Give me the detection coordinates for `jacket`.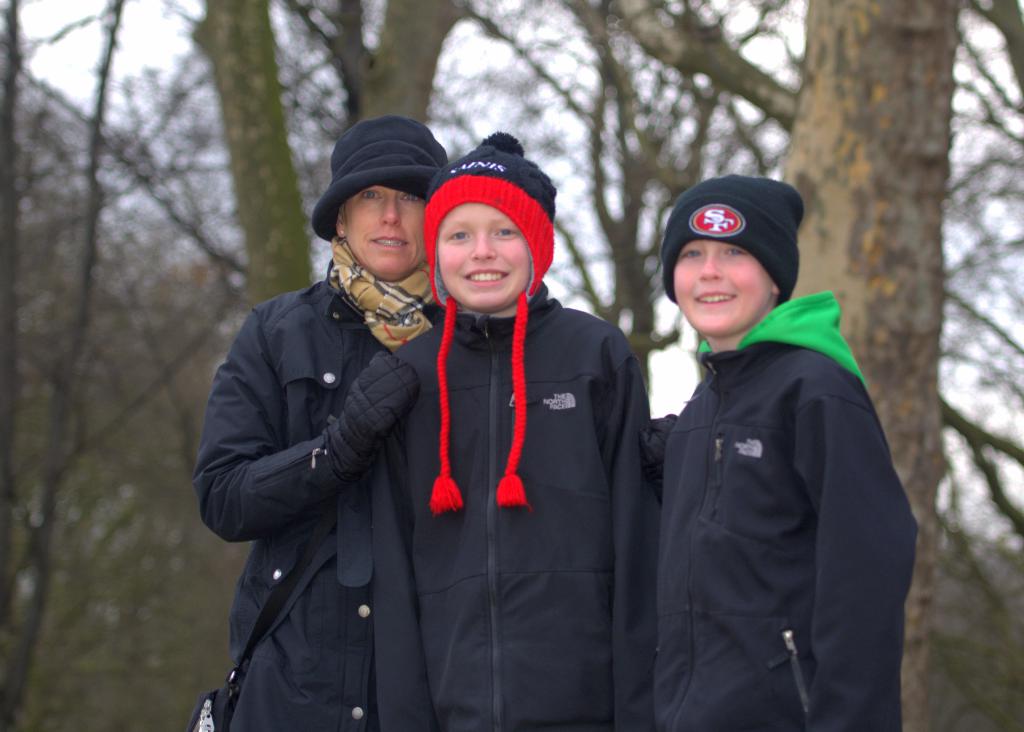
<region>652, 291, 916, 731</region>.
